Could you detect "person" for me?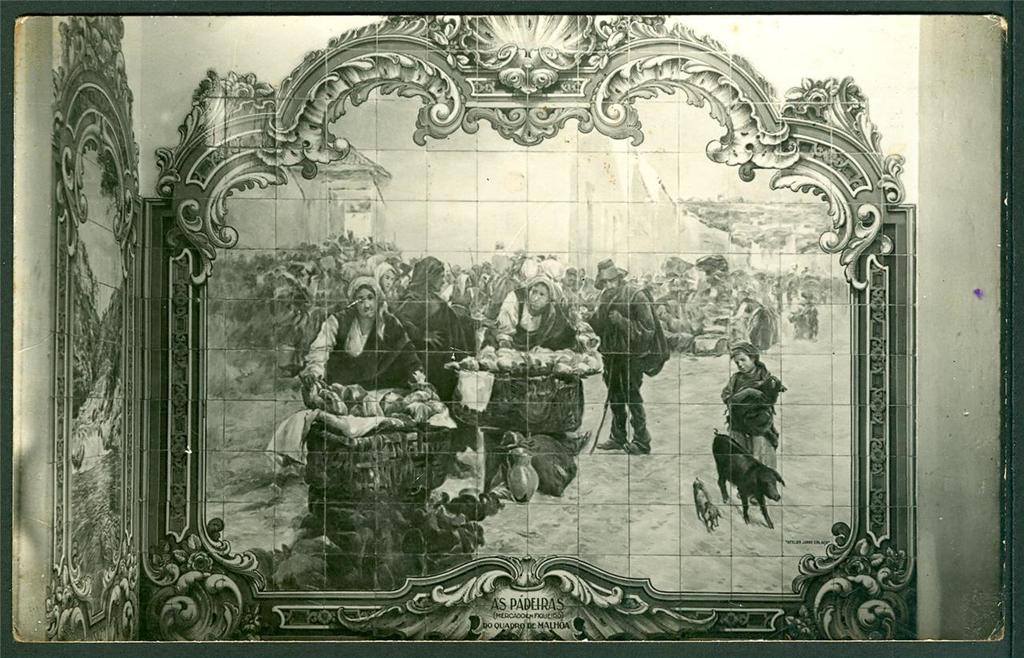
Detection result: box(294, 283, 426, 420).
